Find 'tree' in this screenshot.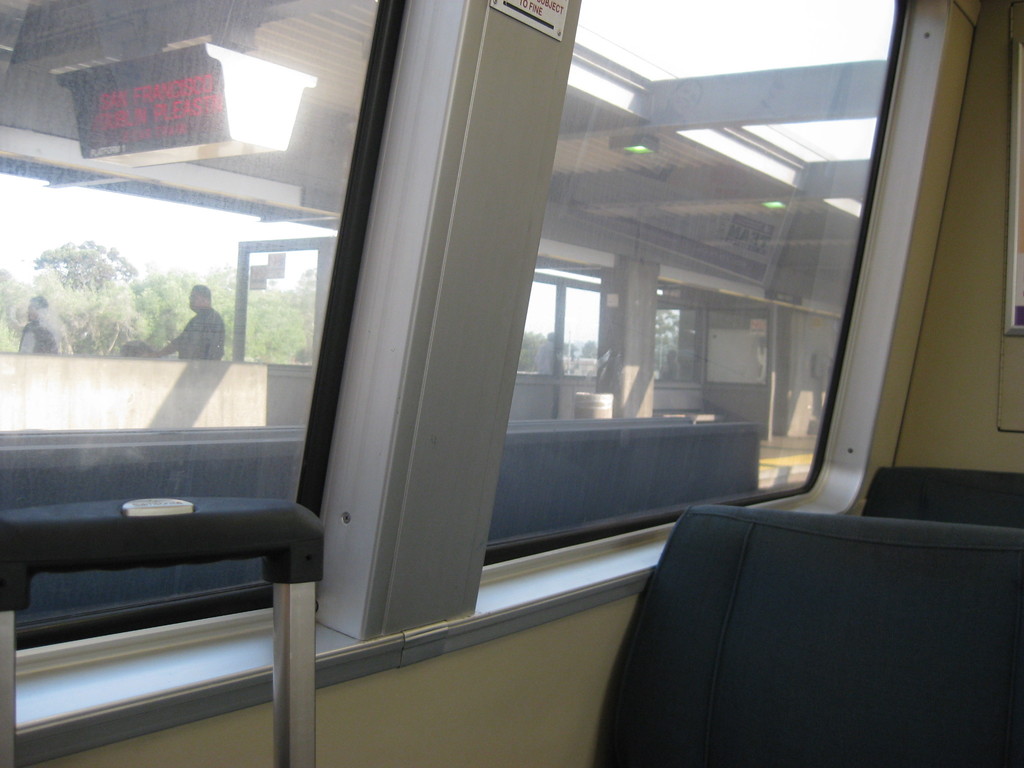
The bounding box for 'tree' is bbox=[131, 246, 322, 355].
